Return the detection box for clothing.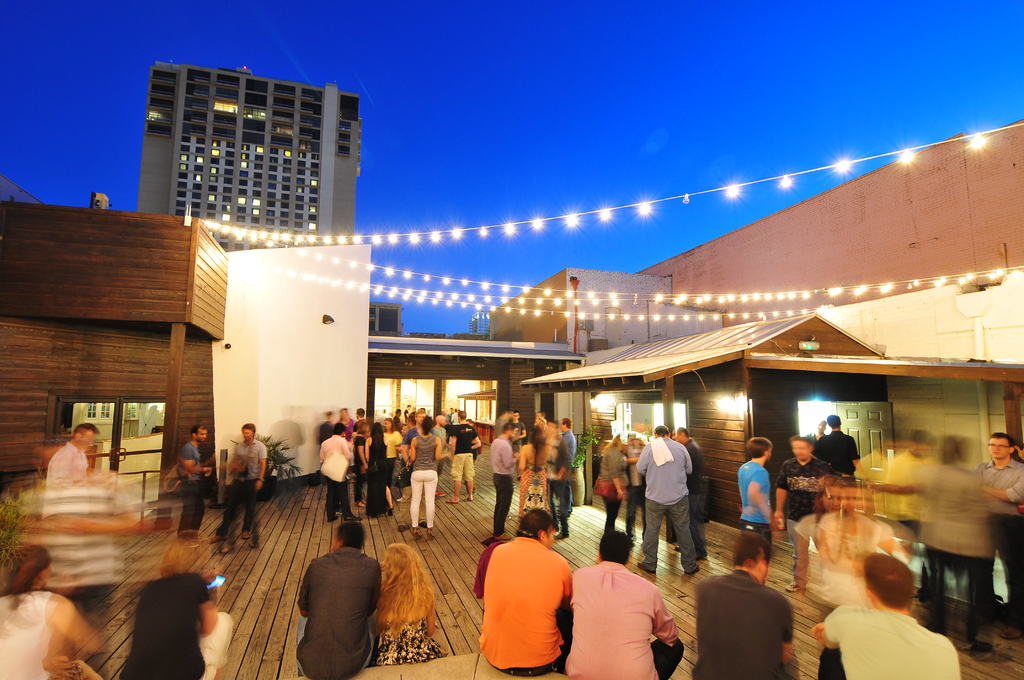
[x1=563, y1=564, x2=681, y2=679].
